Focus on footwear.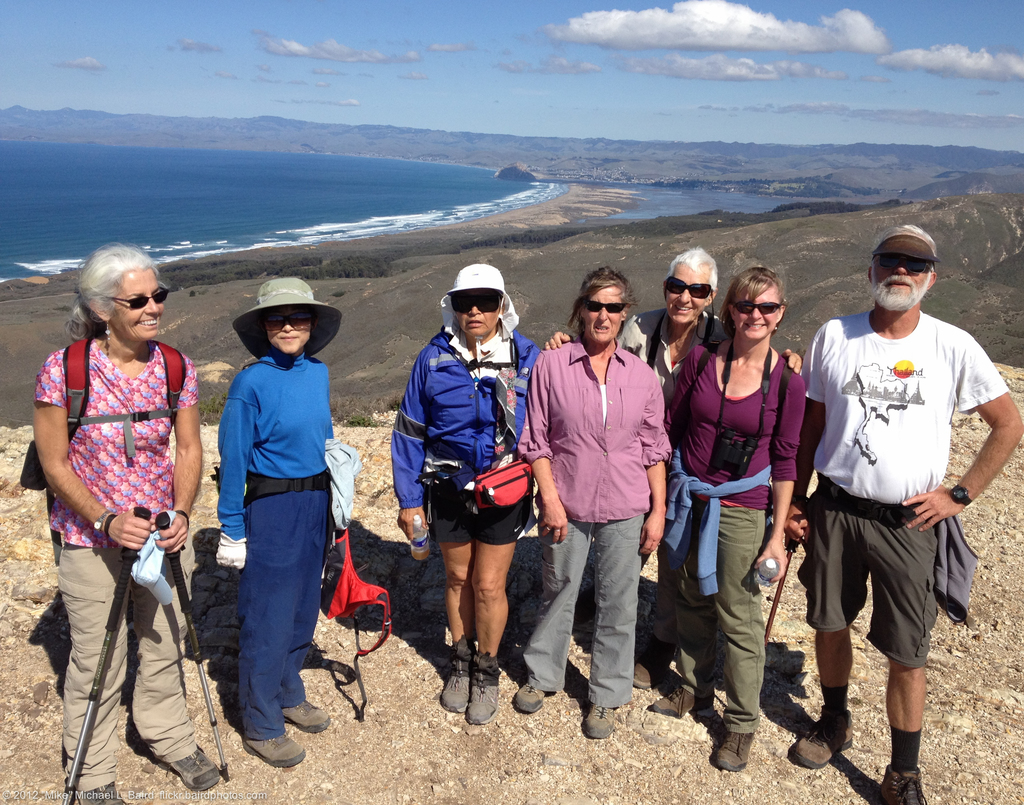
Focused at box=[788, 692, 859, 783].
